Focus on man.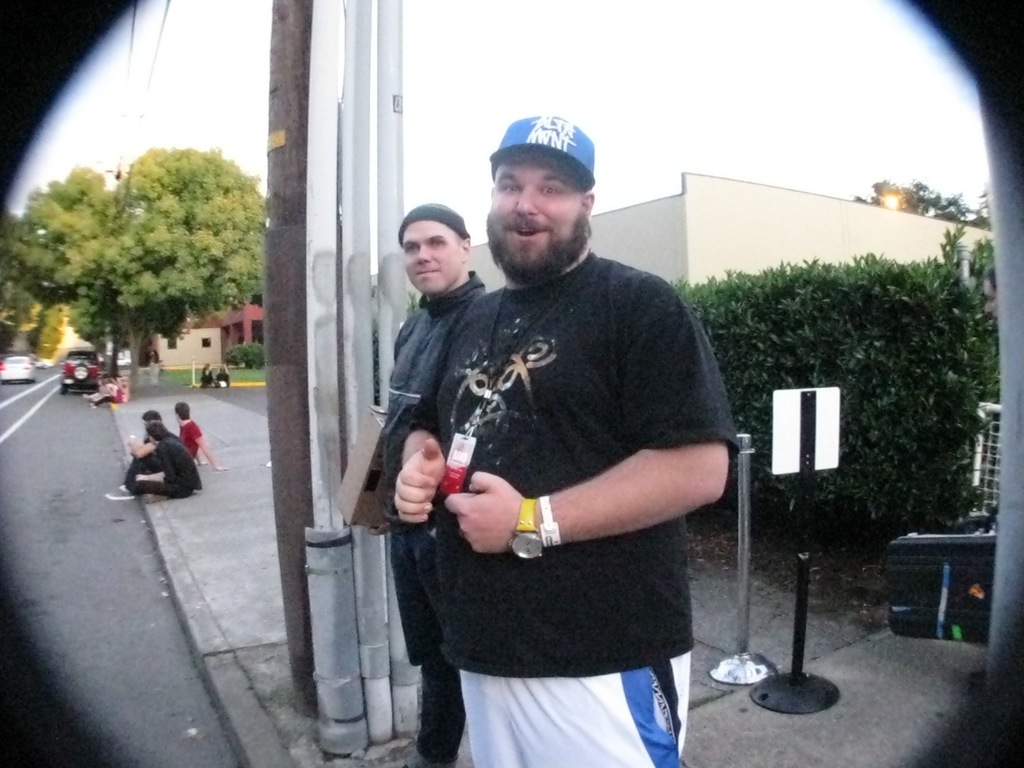
Focused at (left=381, top=107, right=737, bottom=767).
